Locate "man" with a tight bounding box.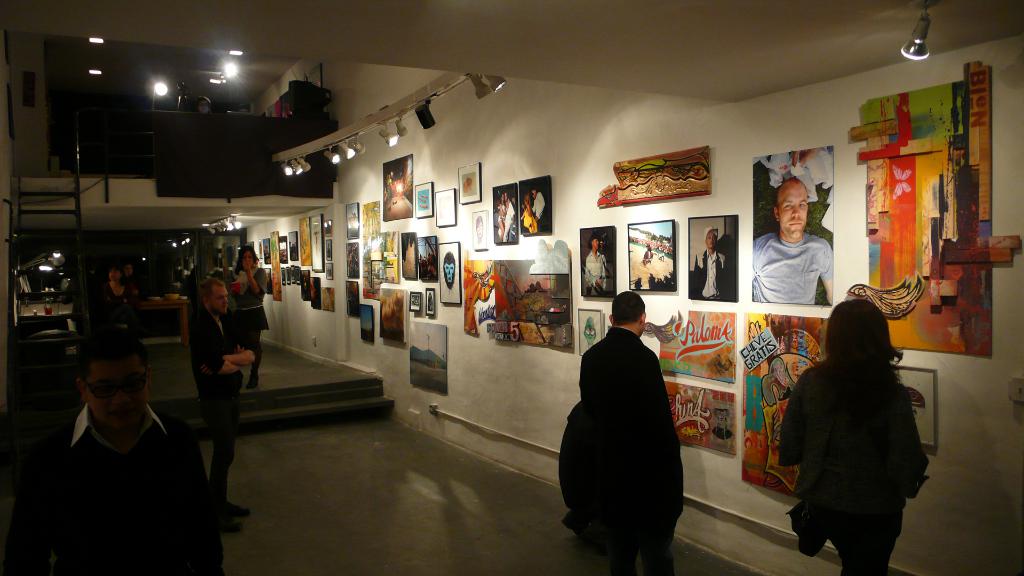
detection(685, 220, 739, 307).
